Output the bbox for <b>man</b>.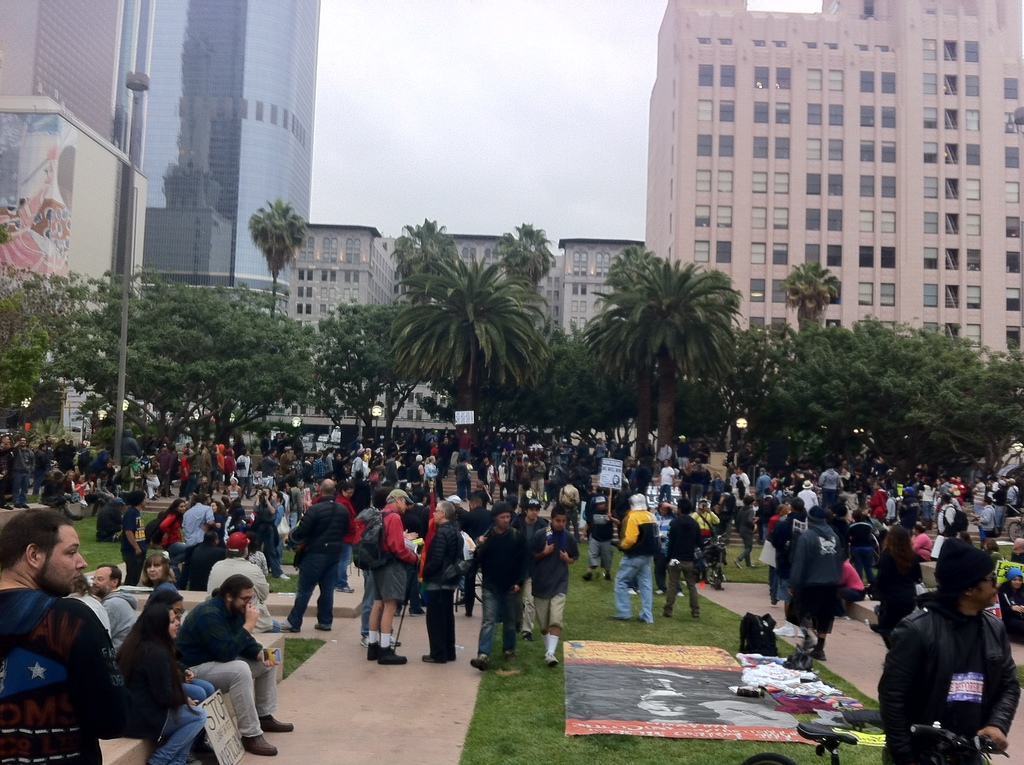
detection(579, 493, 618, 581).
